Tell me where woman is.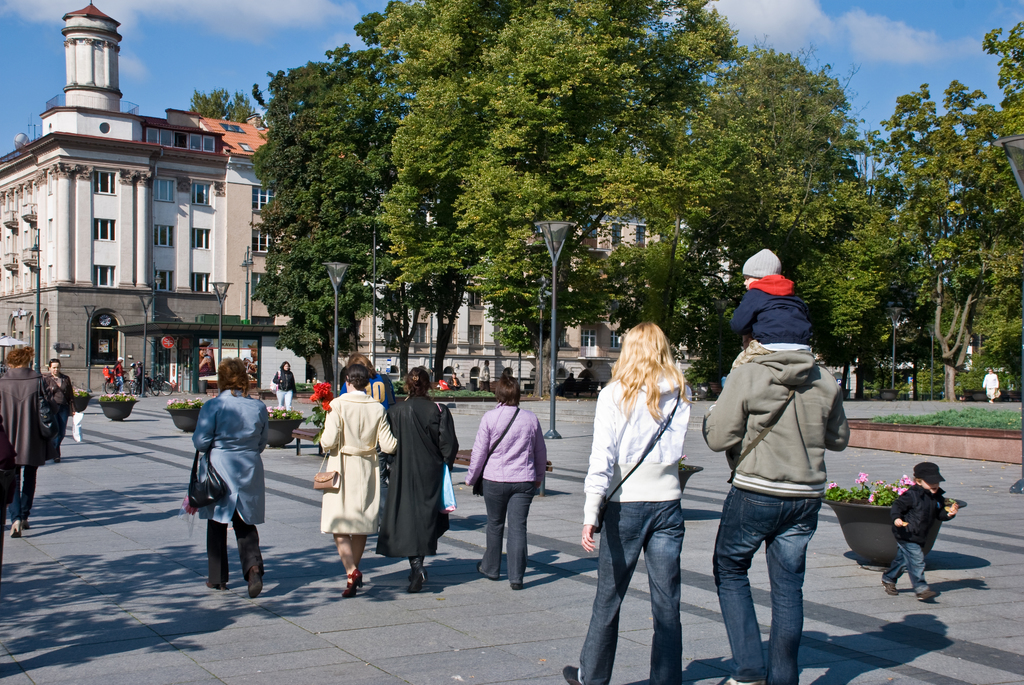
woman is at crop(314, 366, 397, 591).
